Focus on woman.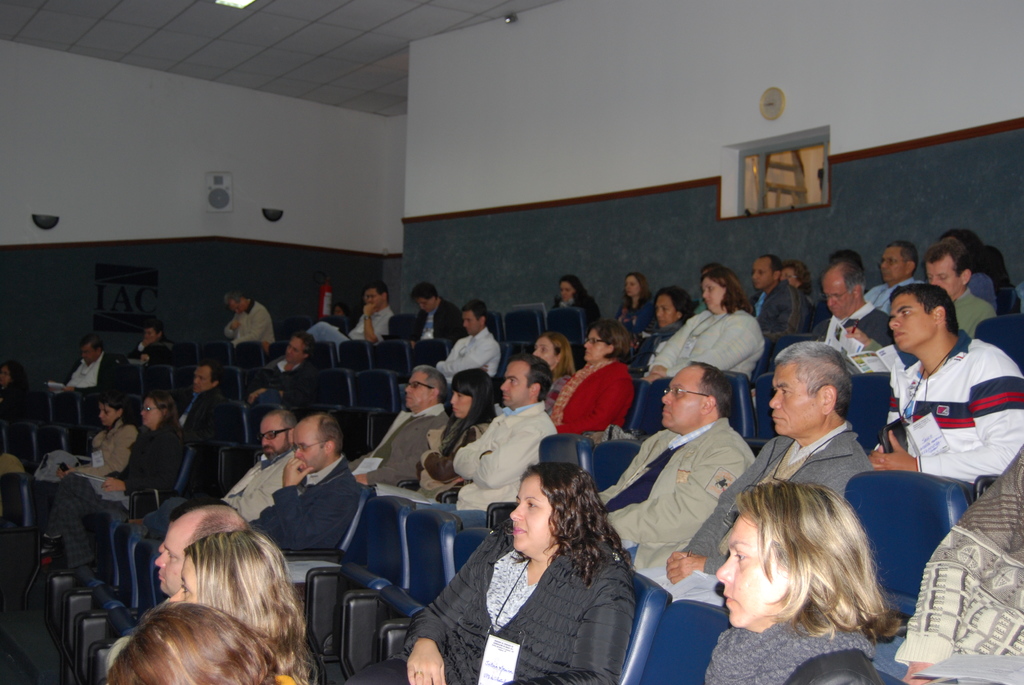
Focused at box=[40, 396, 185, 567].
